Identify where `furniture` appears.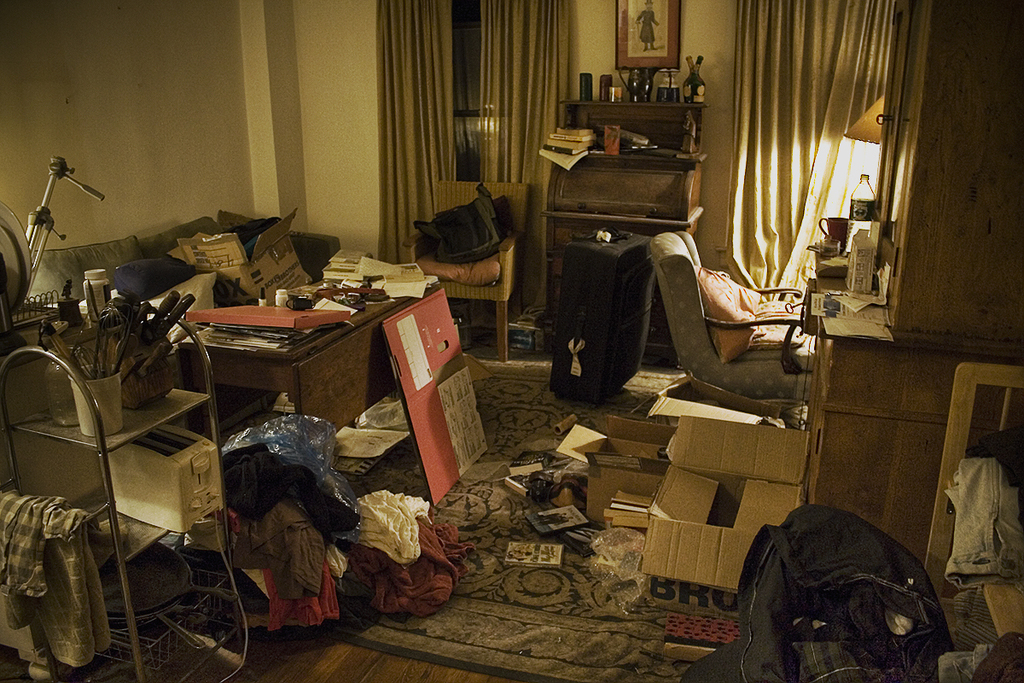
Appears at (x1=547, y1=100, x2=706, y2=353).
